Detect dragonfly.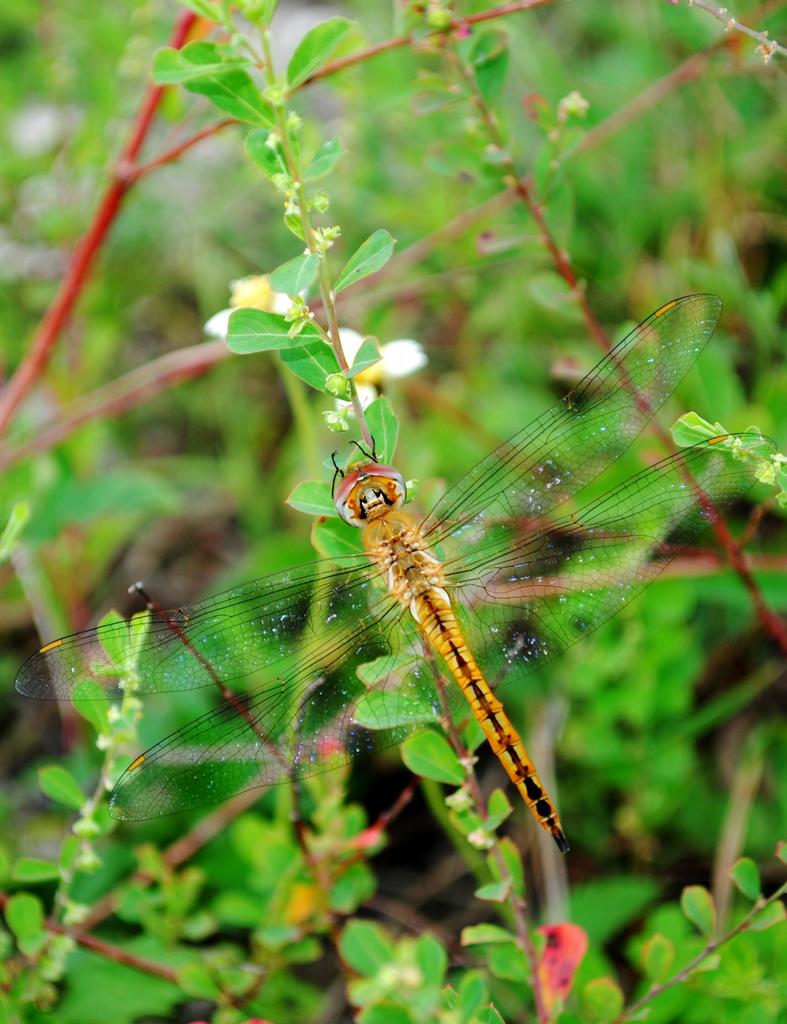
Detected at (left=8, top=298, right=779, bottom=847).
